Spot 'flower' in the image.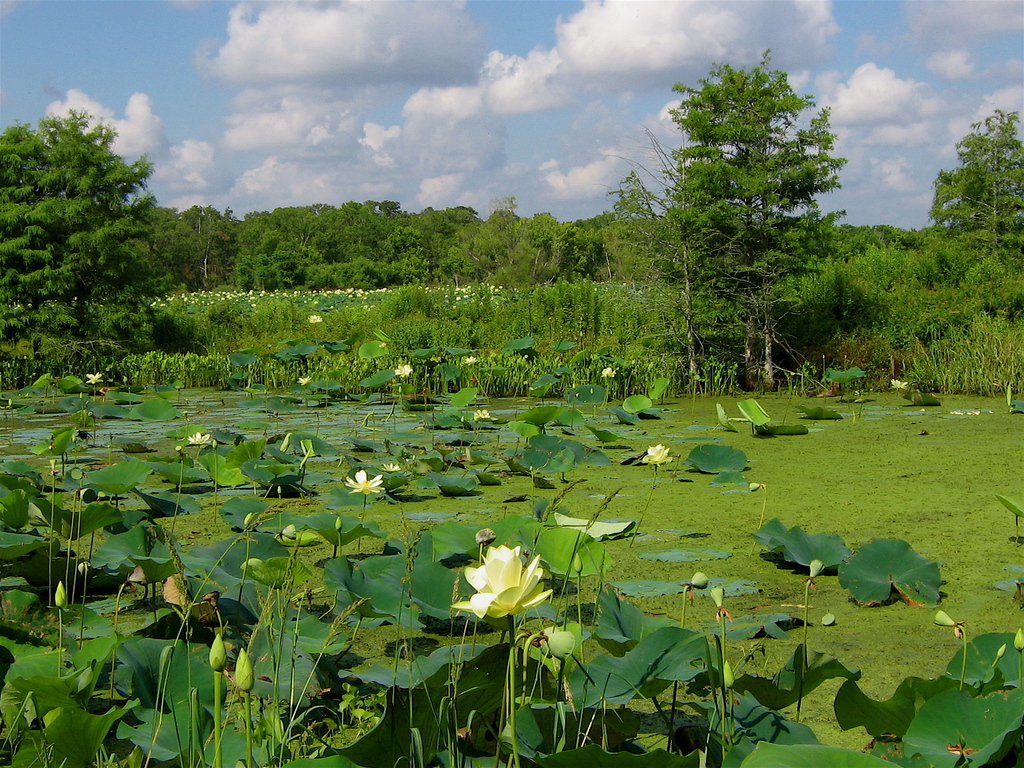
'flower' found at locate(644, 445, 673, 466).
